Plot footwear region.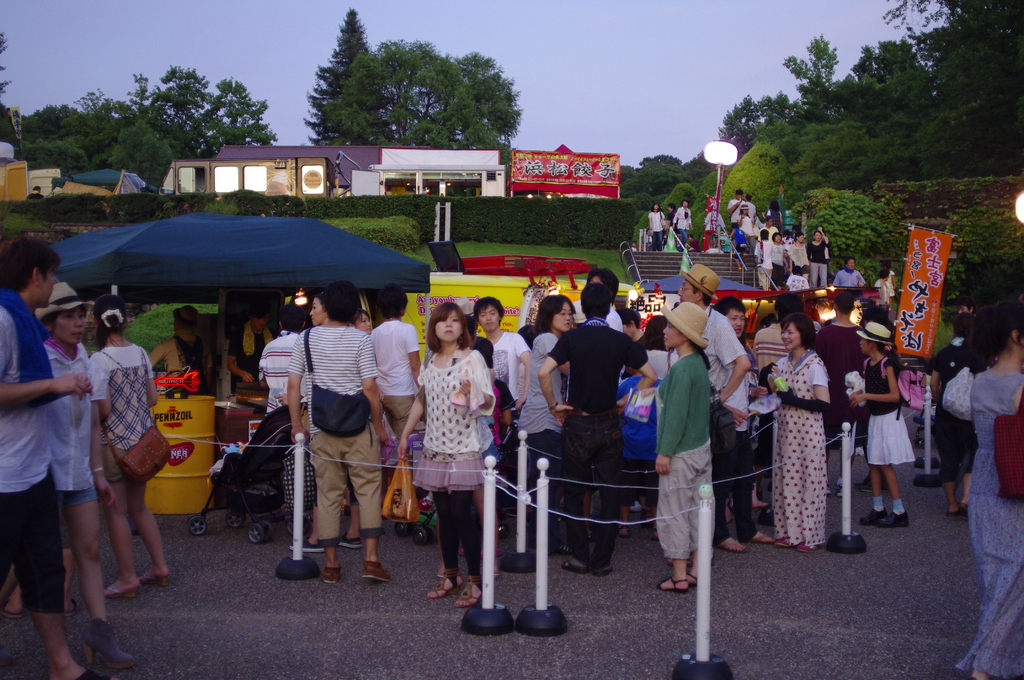
Plotted at [458, 572, 484, 609].
